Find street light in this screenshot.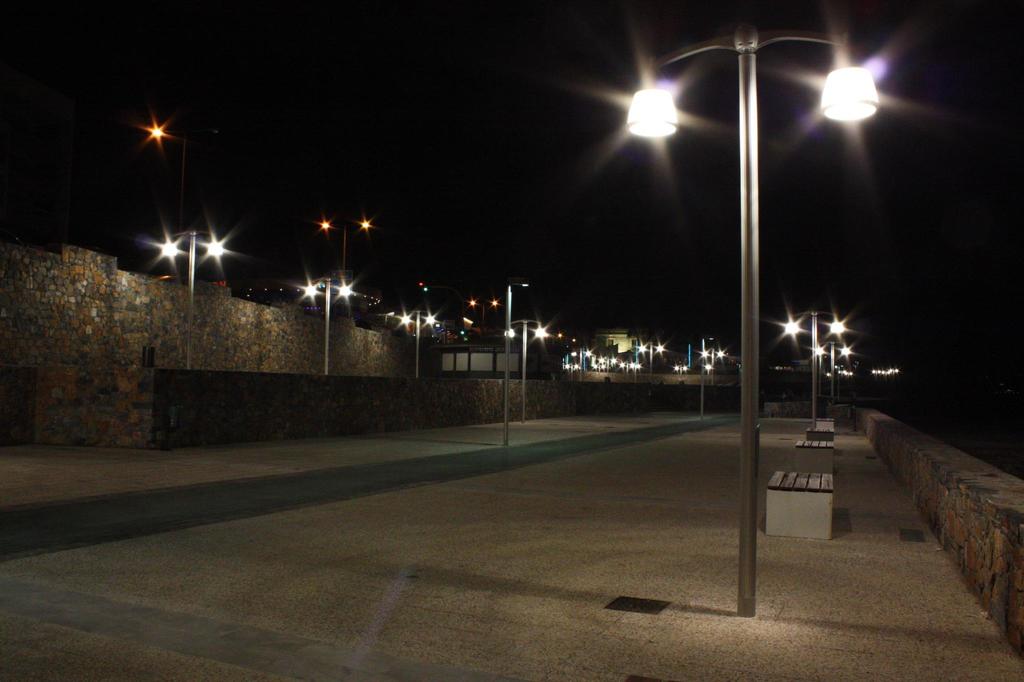
The bounding box for street light is locate(788, 304, 842, 432).
